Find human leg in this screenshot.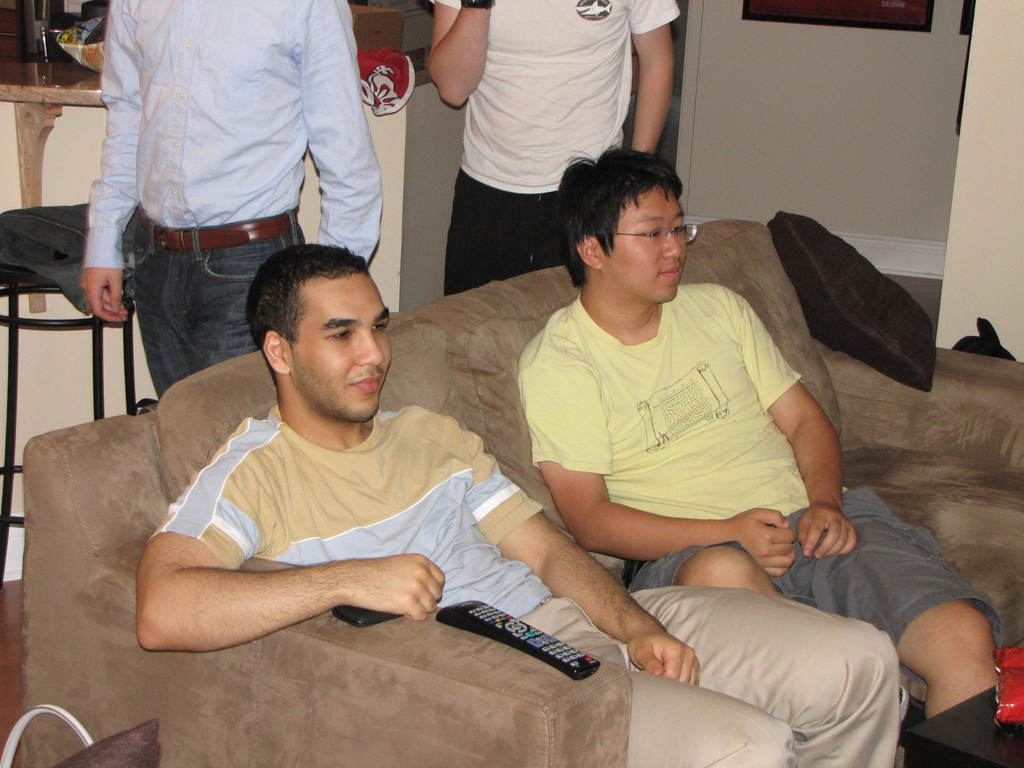
The bounding box for human leg is 520,586,895,767.
